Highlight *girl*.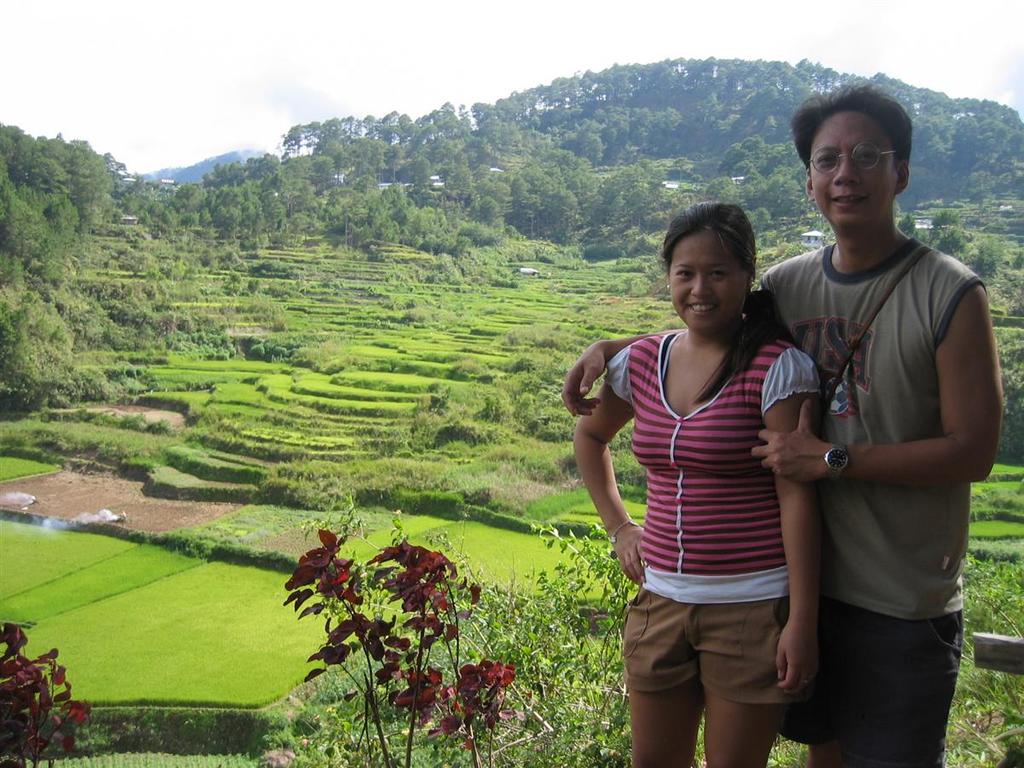
Highlighted region: <box>570,201,823,767</box>.
